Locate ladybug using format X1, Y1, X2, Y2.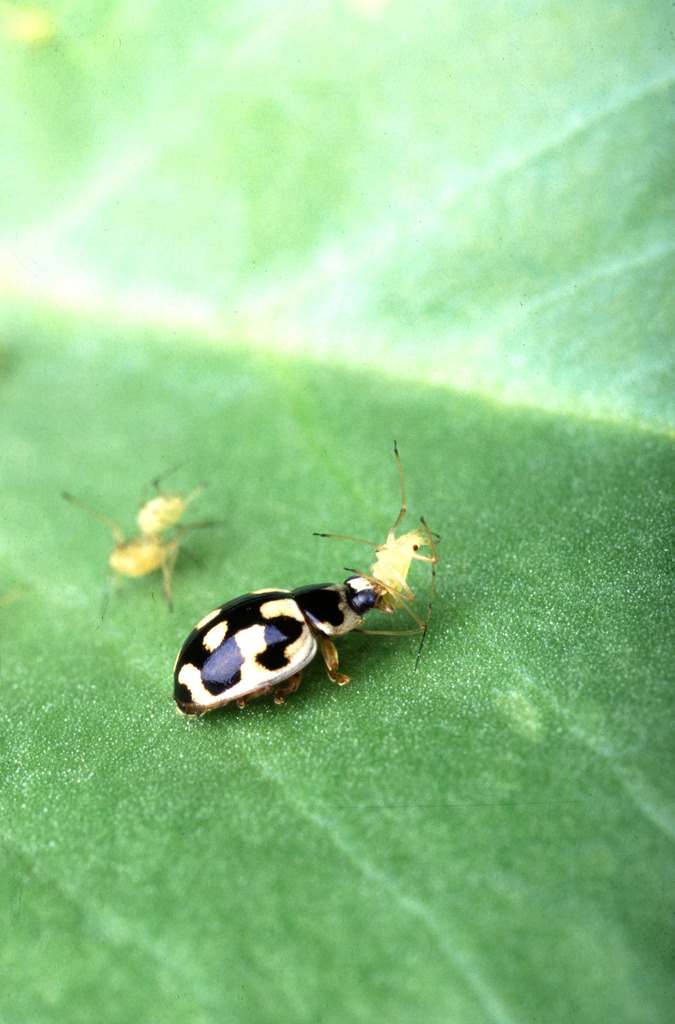
173, 577, 393, 724.
